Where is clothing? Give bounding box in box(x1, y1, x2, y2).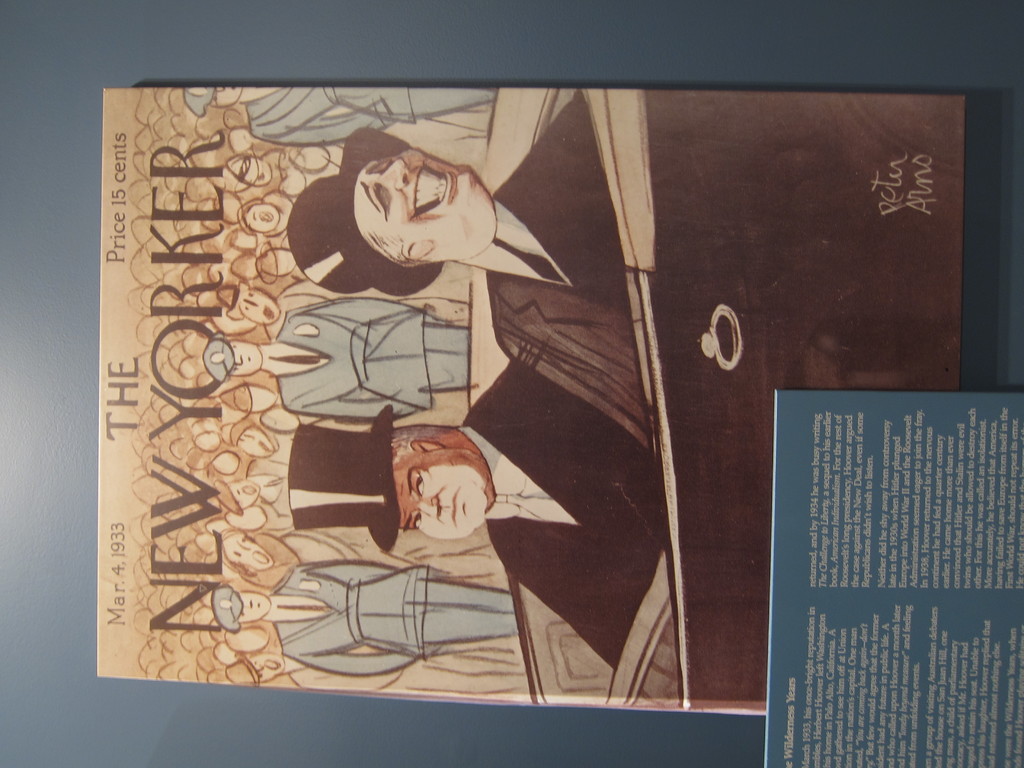
box(271, 299, 470, 418).
